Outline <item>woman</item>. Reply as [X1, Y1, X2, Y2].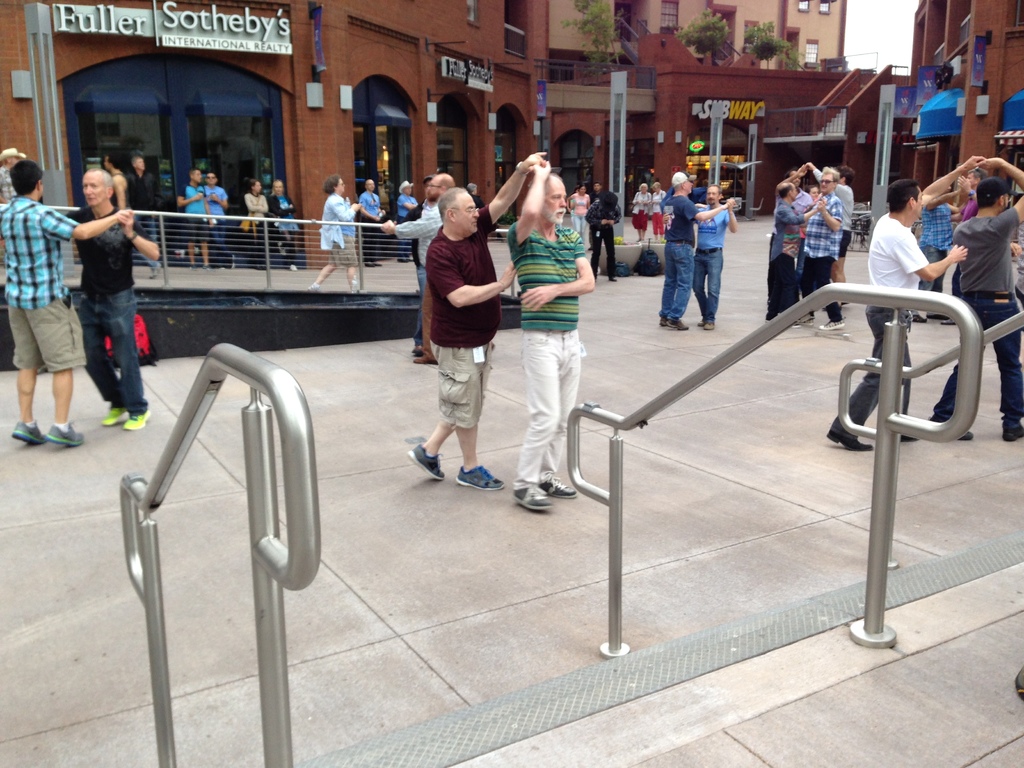
[632, 182, 650, 240].
